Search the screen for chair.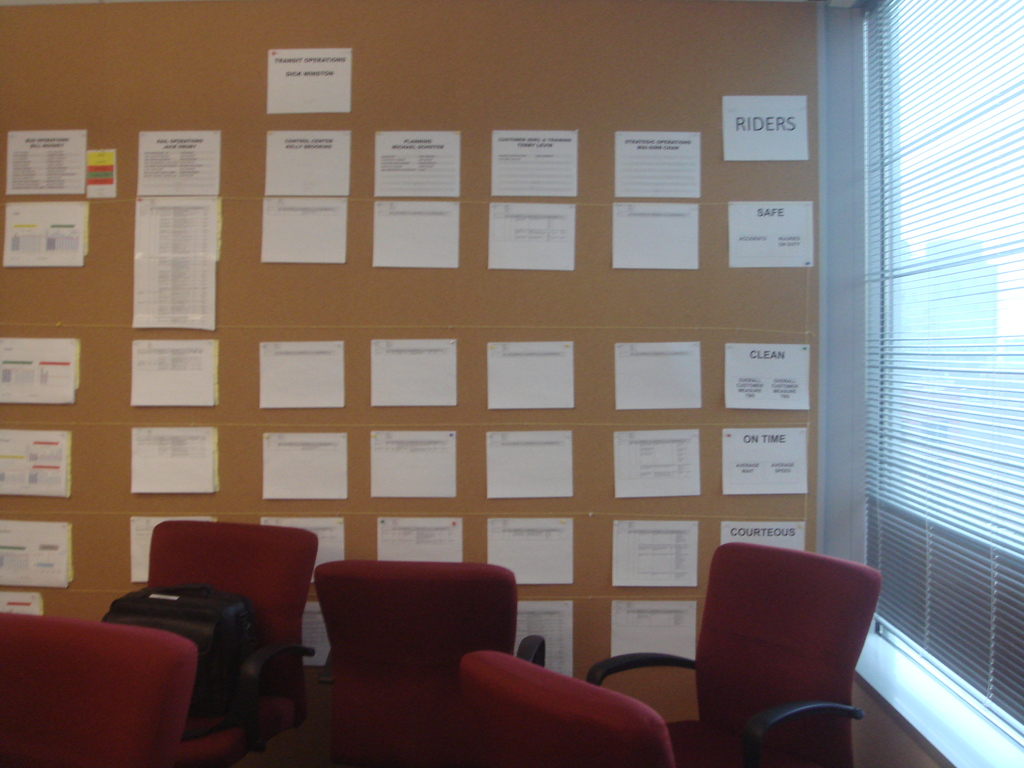
Found at <region>0, 607, 196, 767</region>.
